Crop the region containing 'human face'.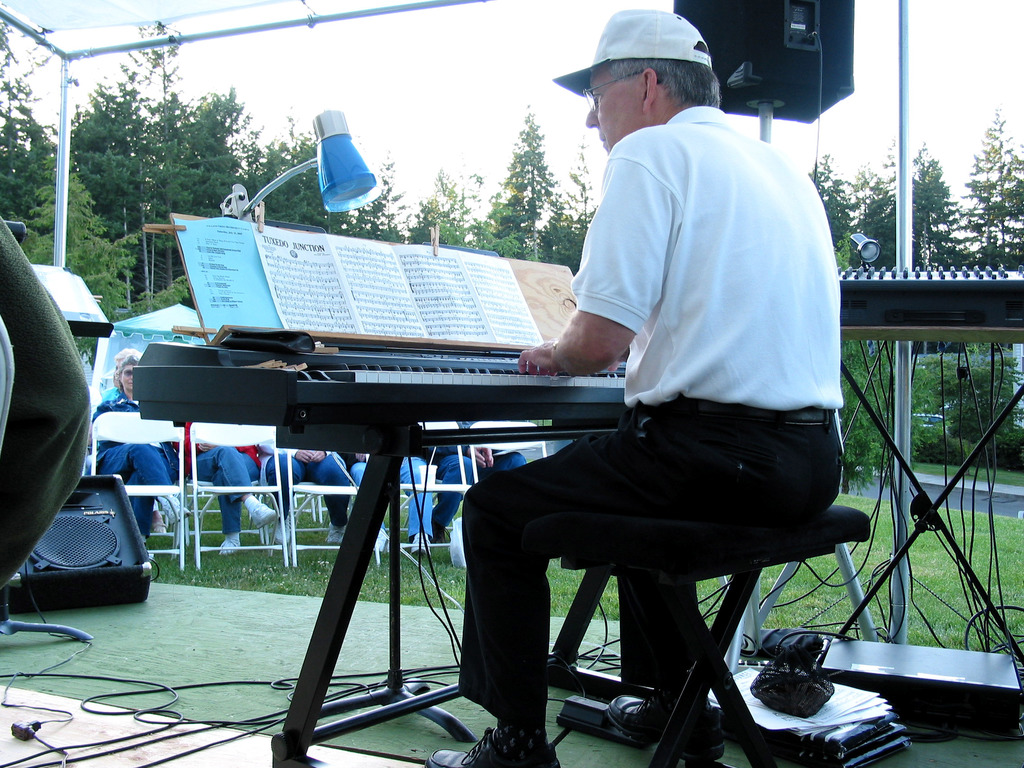
Crop region: detection(111, 365, 136, 390).
